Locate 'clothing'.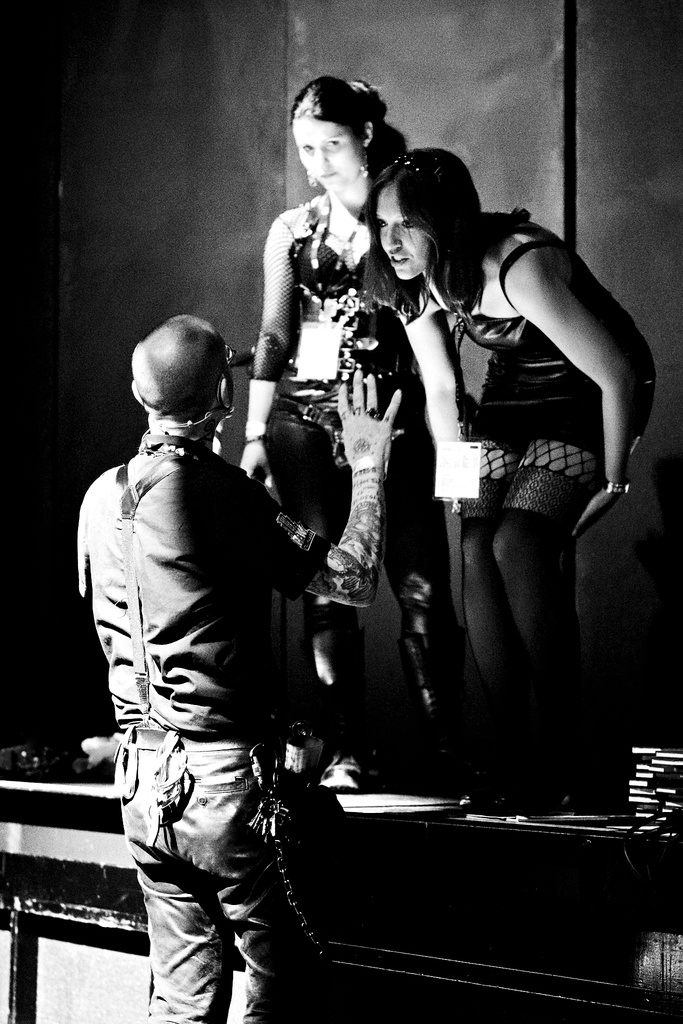
Bounding box: [left=252, top=196, right=500, bottom=762].
